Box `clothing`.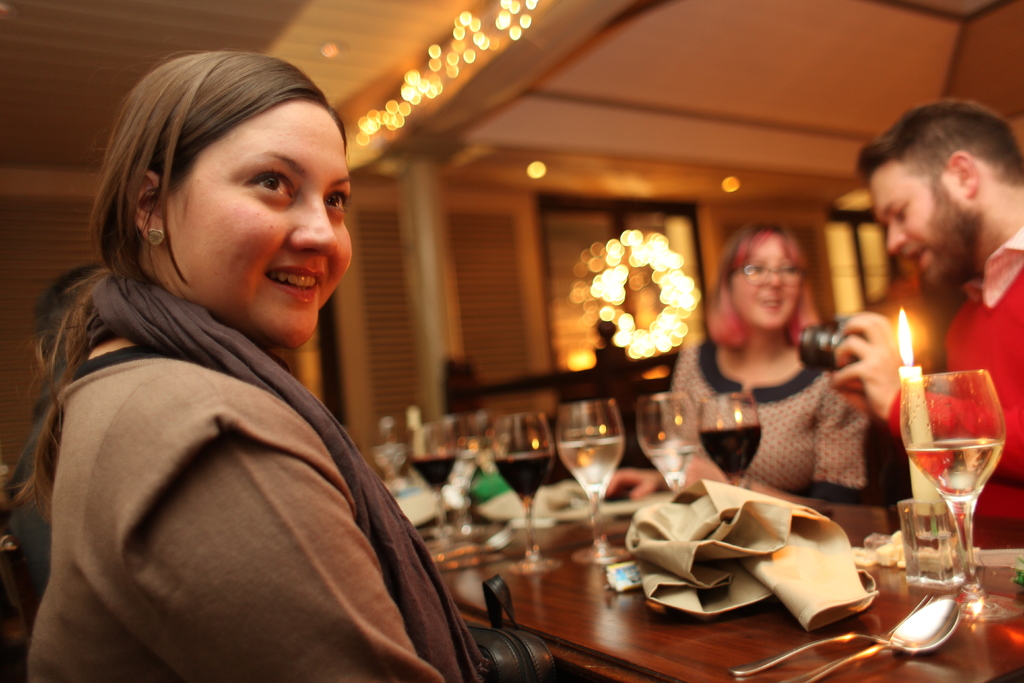
[668, 336, 886, 506].
